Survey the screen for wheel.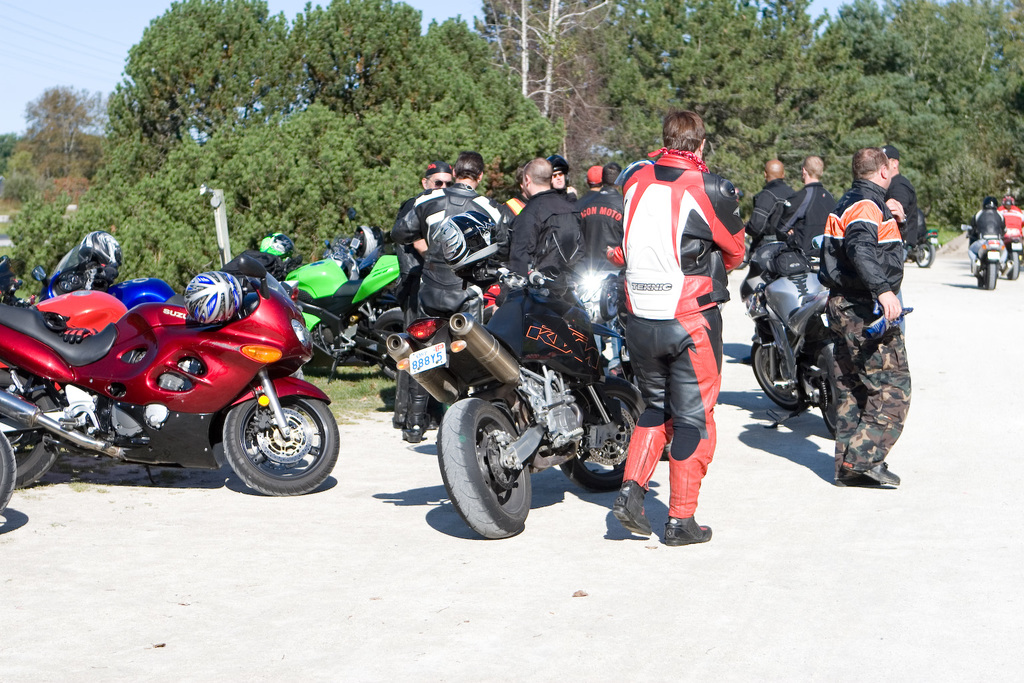
Survey found: (816,356,845,441).
